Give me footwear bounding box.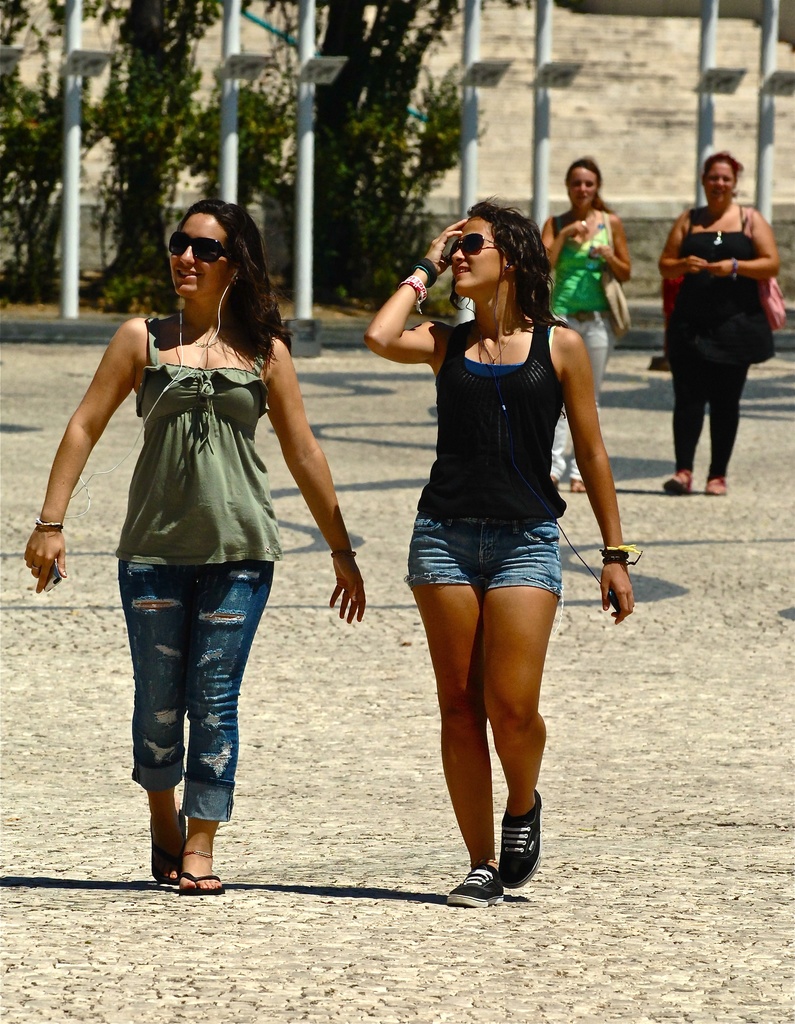
bbox=(447, 862, 505, 909).
